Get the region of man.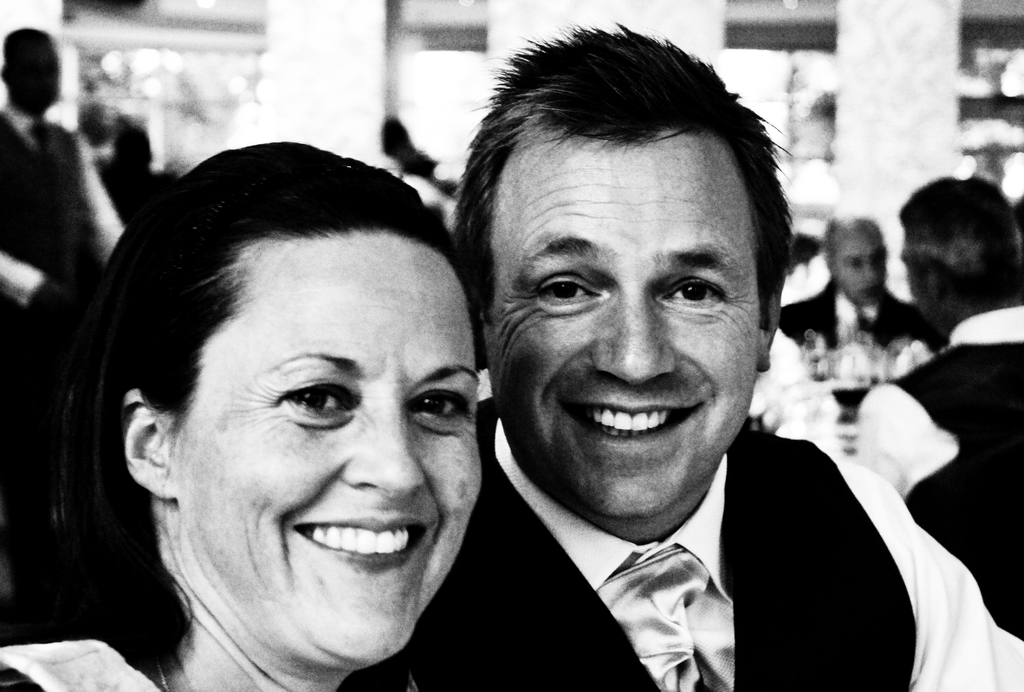
372:22:1000:691.
